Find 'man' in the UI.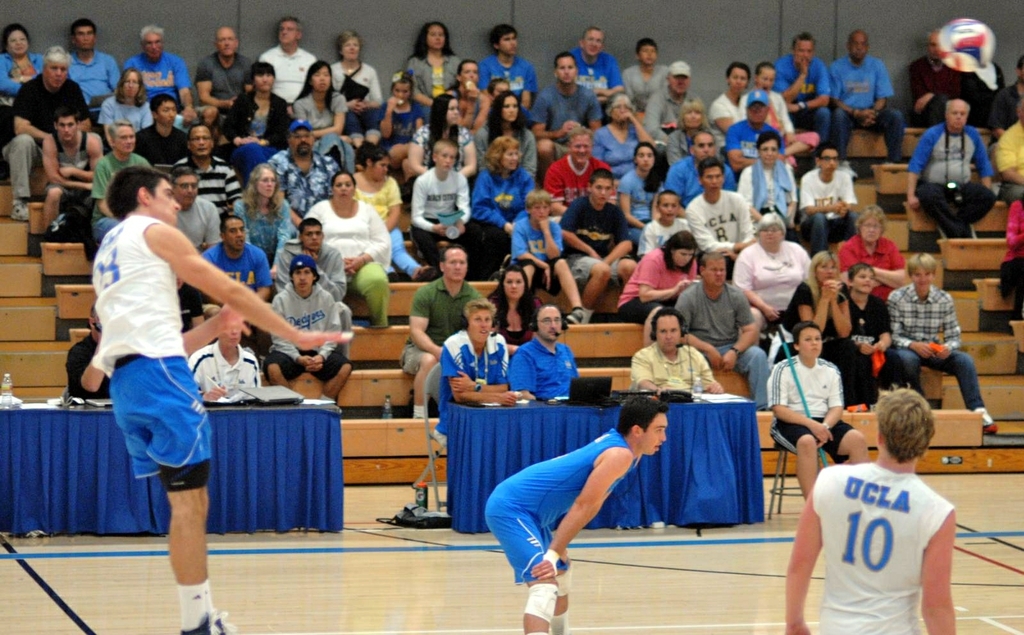
UI element at 90:169:352:634.
